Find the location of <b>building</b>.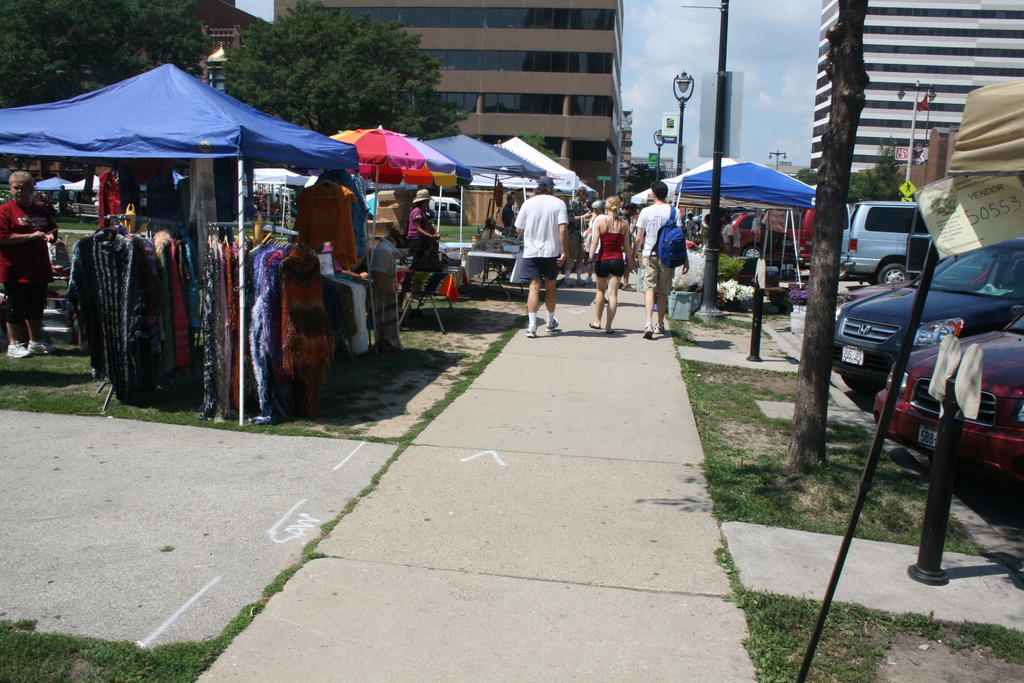
Location: box=[156, 0, 276, 79].
